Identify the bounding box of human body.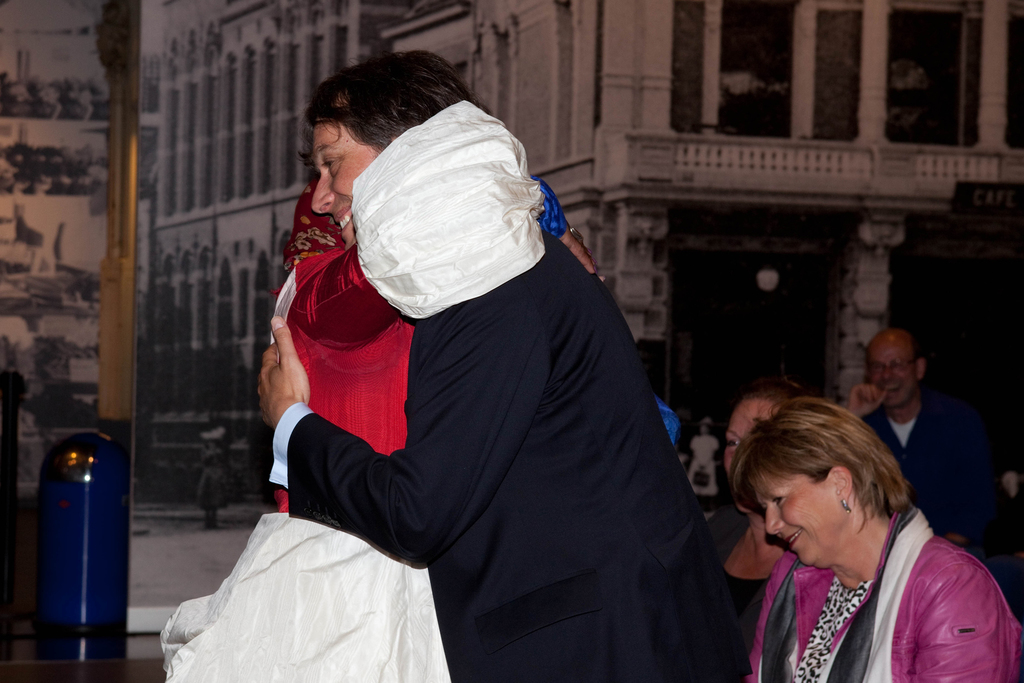
[254, 231, 731, 682].
